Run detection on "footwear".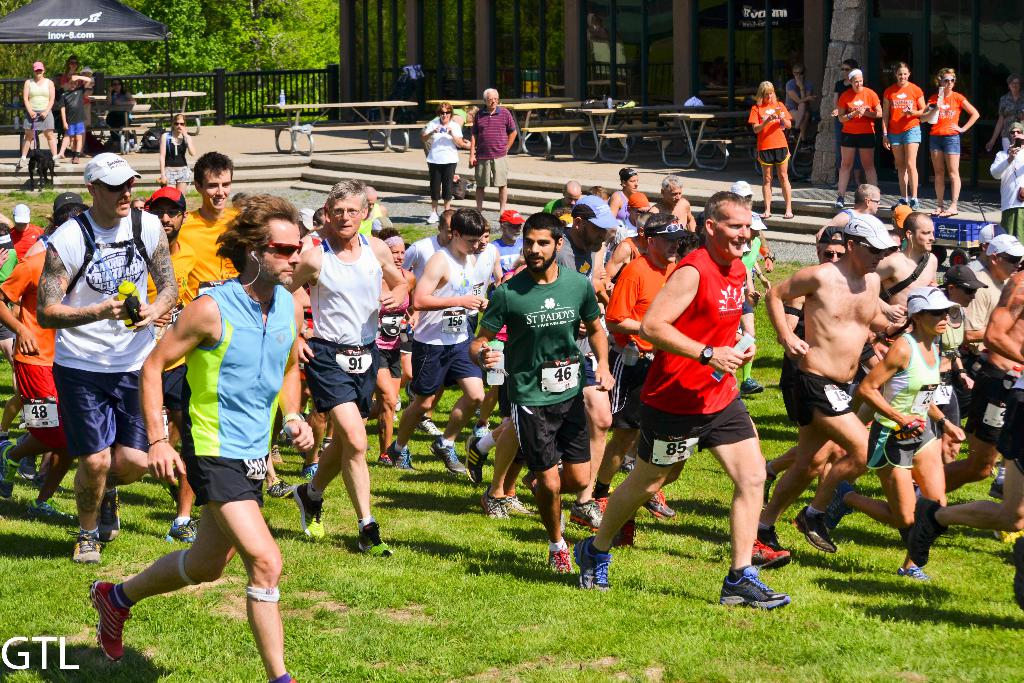
Result: 70,155,79,165.
